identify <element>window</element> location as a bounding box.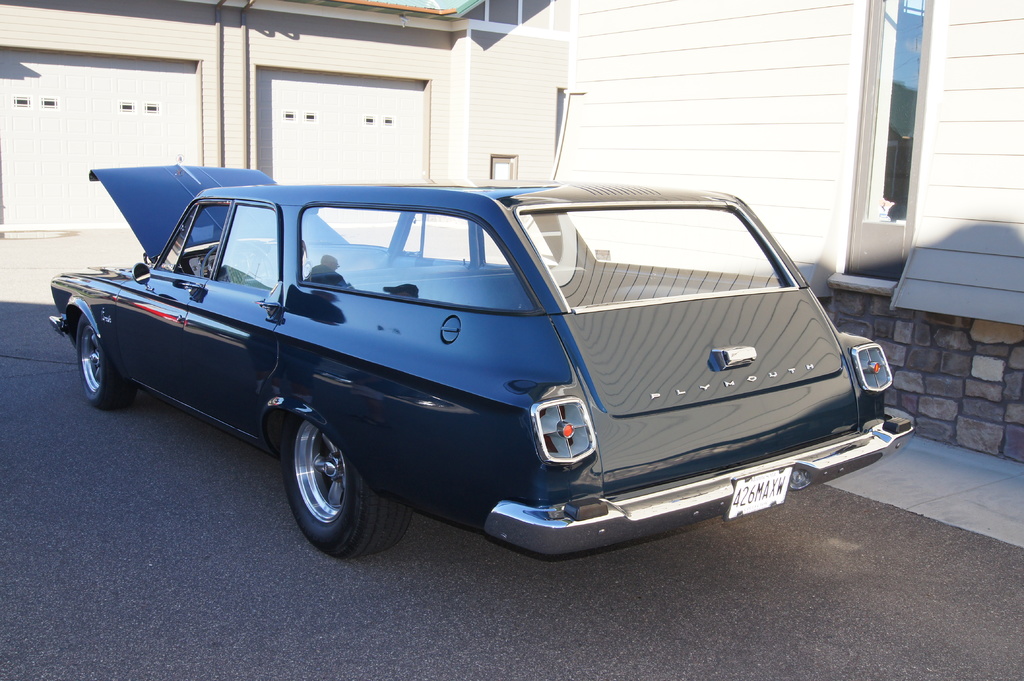
(366, 117, 375, 124).
